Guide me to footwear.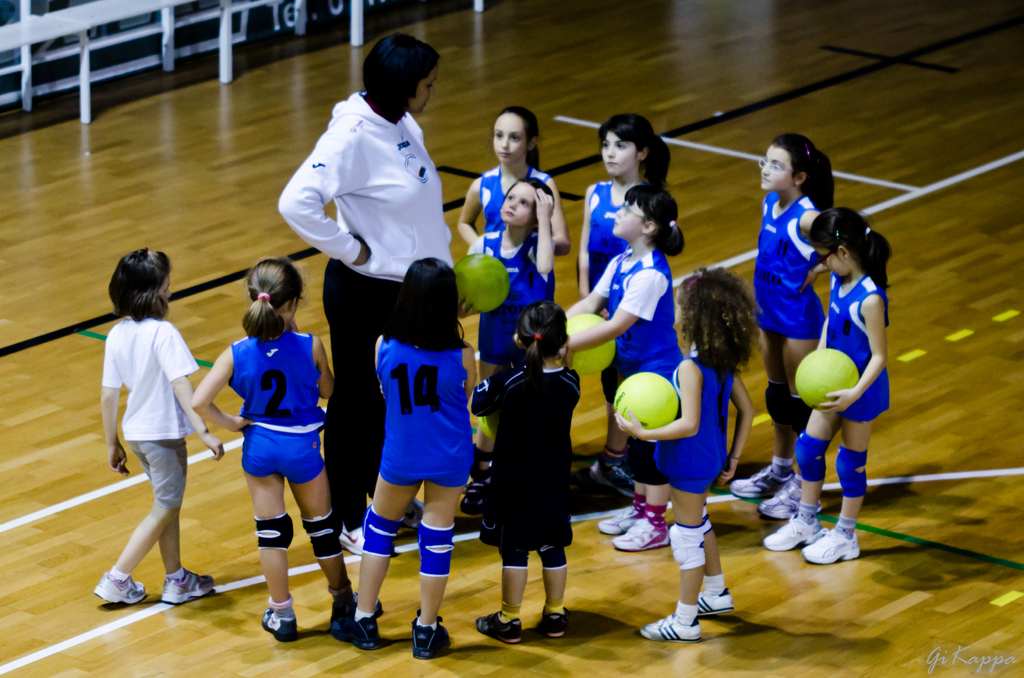
Guidance: [x1=479, y1=486, x2=506, y2=544].
